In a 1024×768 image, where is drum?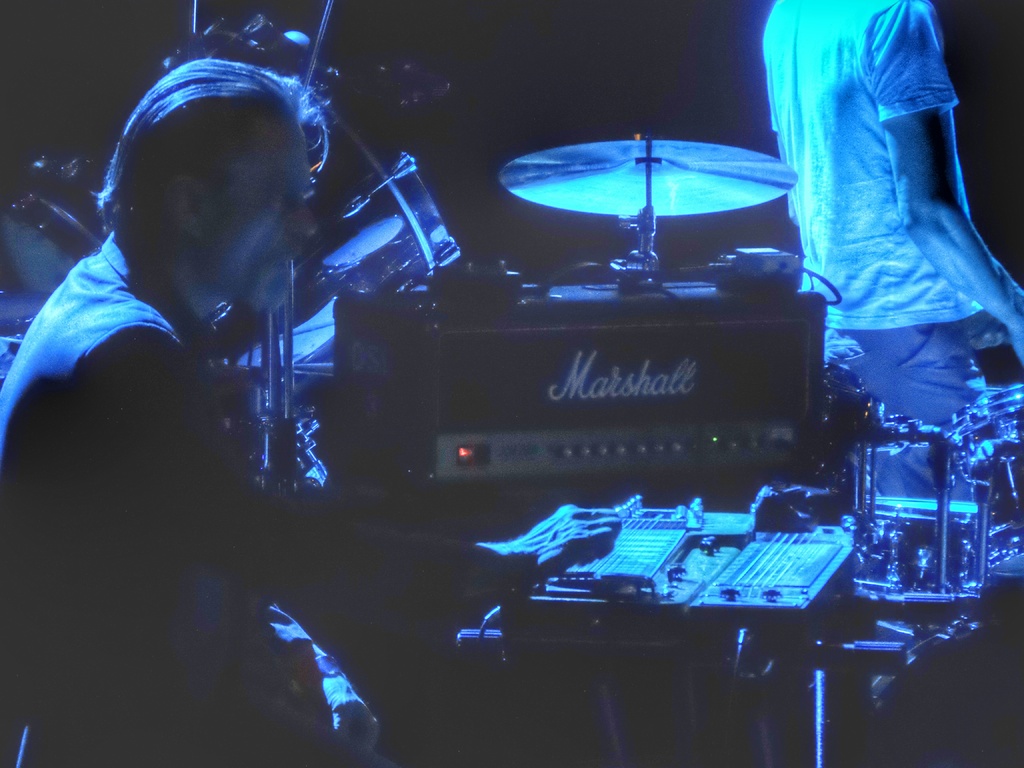
(0,3,457,433).
